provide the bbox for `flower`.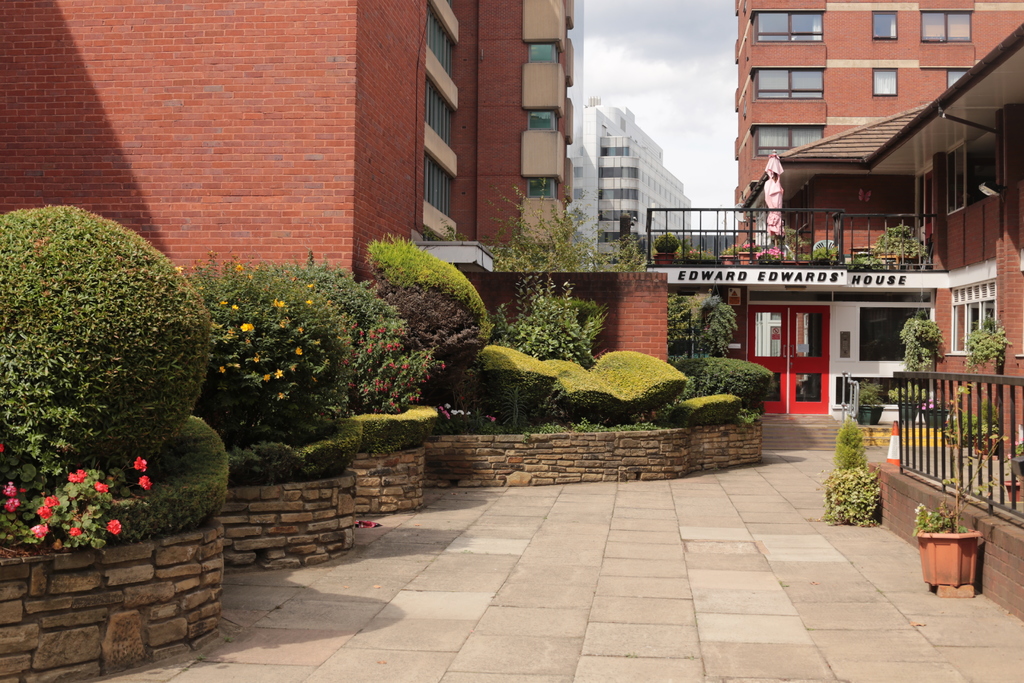
detection(252, 354, 257, 361).
